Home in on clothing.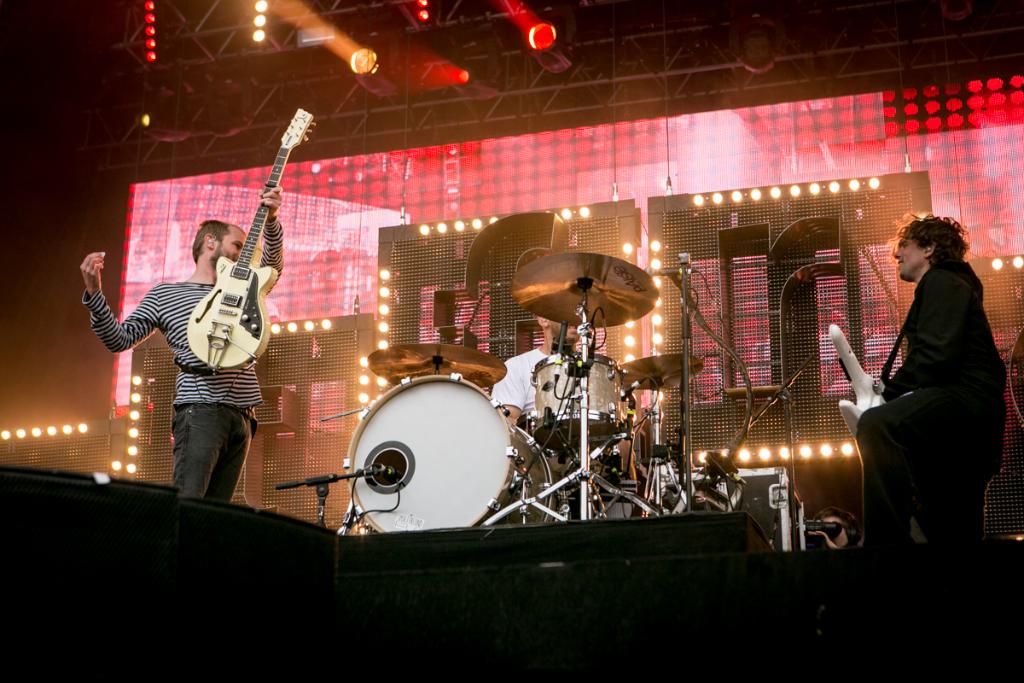
Homed in at [left=78, top=219, right=285, bottom=404].
